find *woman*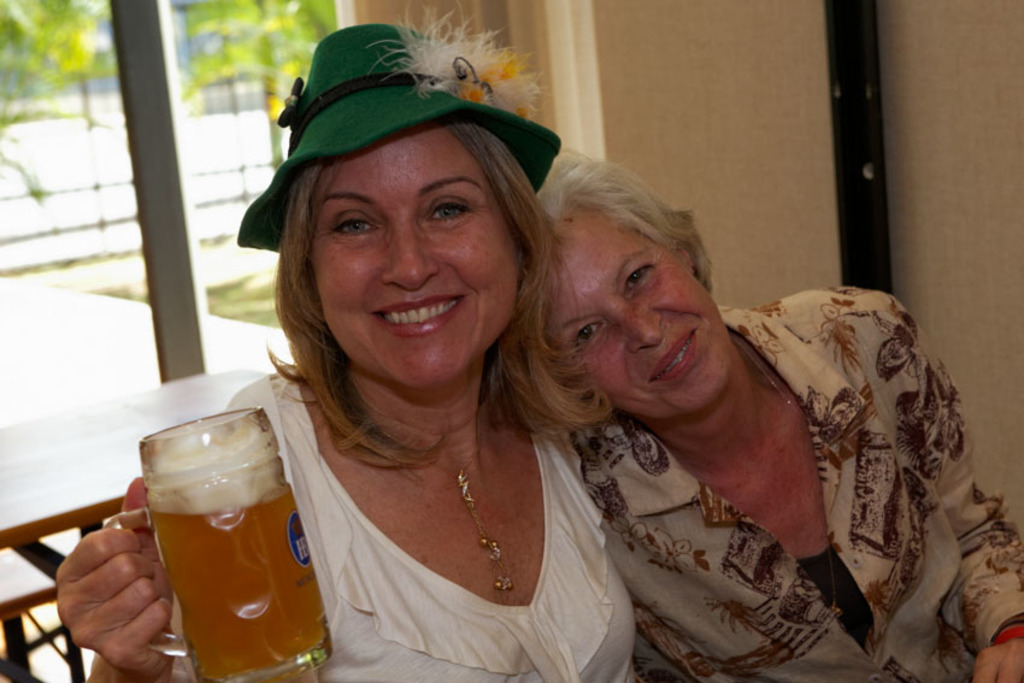
[206,73,666,682]
